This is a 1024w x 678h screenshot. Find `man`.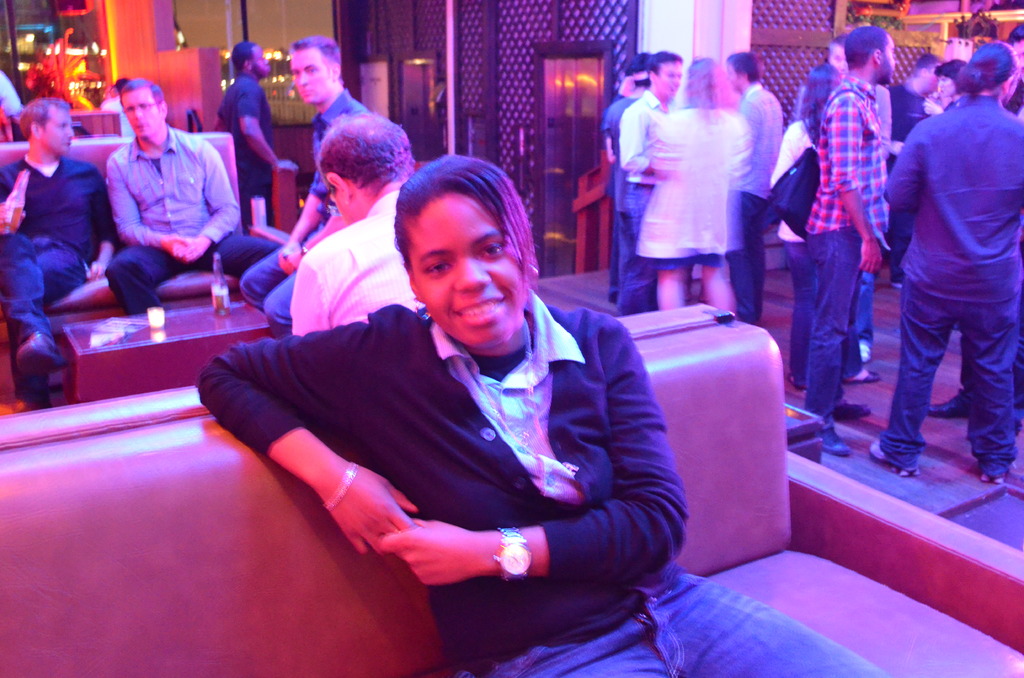
Bounding box: bbox=(232, 37, 368, 343).
